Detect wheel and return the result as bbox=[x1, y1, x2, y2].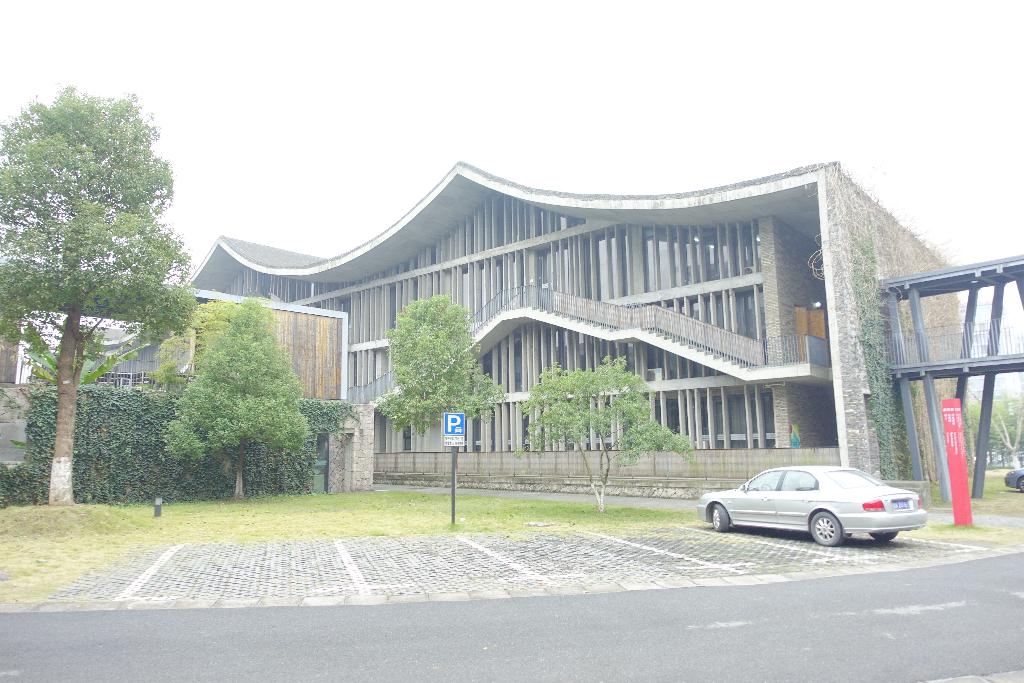
bbox=[757, 481, 772, 490].
